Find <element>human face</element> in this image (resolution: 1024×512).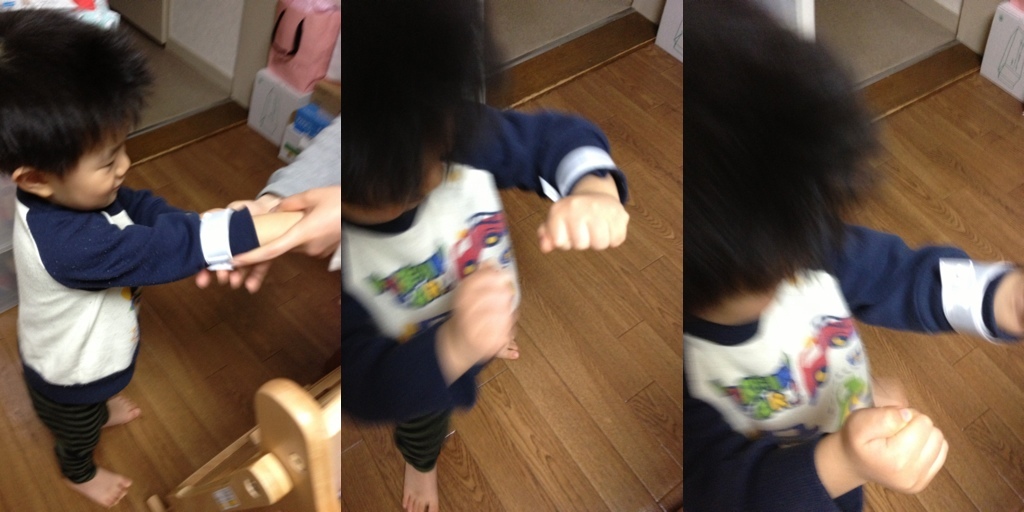
locate(59, 122, 128, 209).
